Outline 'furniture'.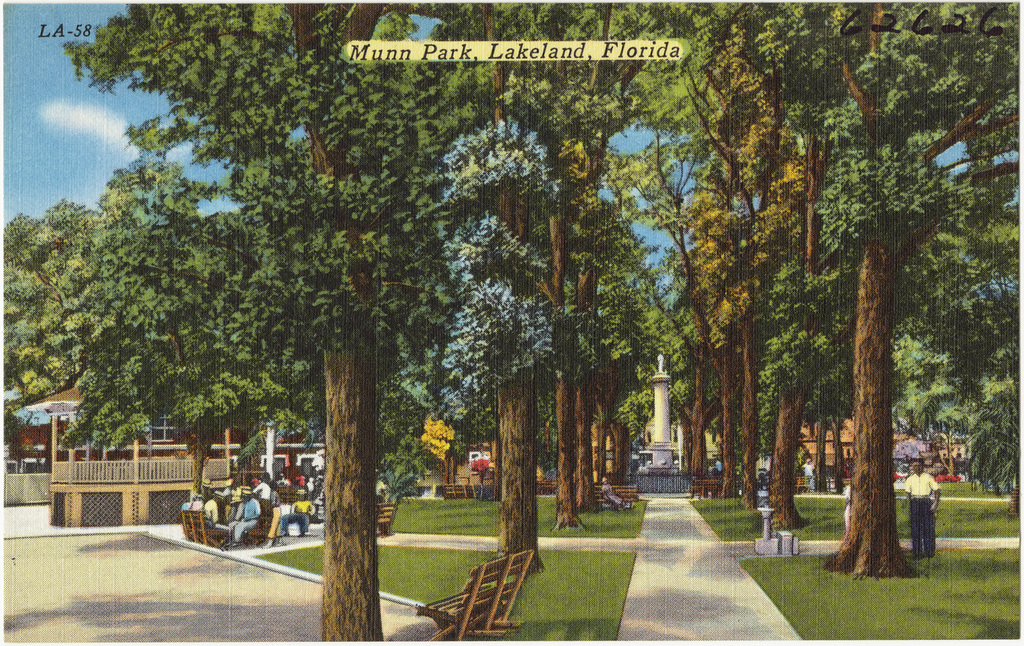
Outline: [418,546,535,642].
